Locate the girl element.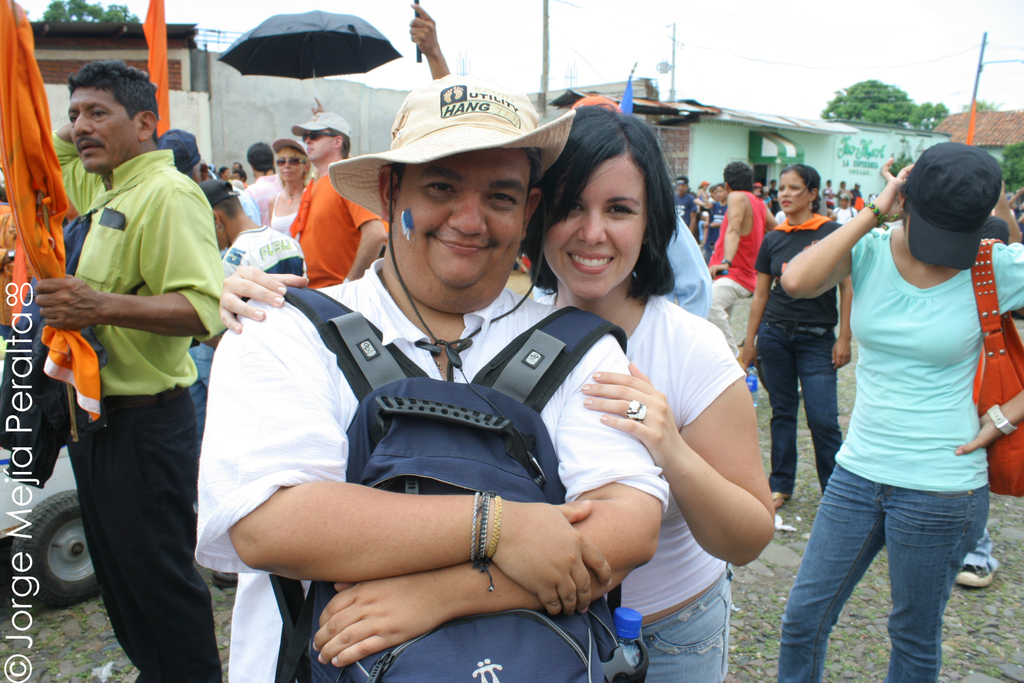
Element bbox: <region>742, 161, 859, 519</region>.
